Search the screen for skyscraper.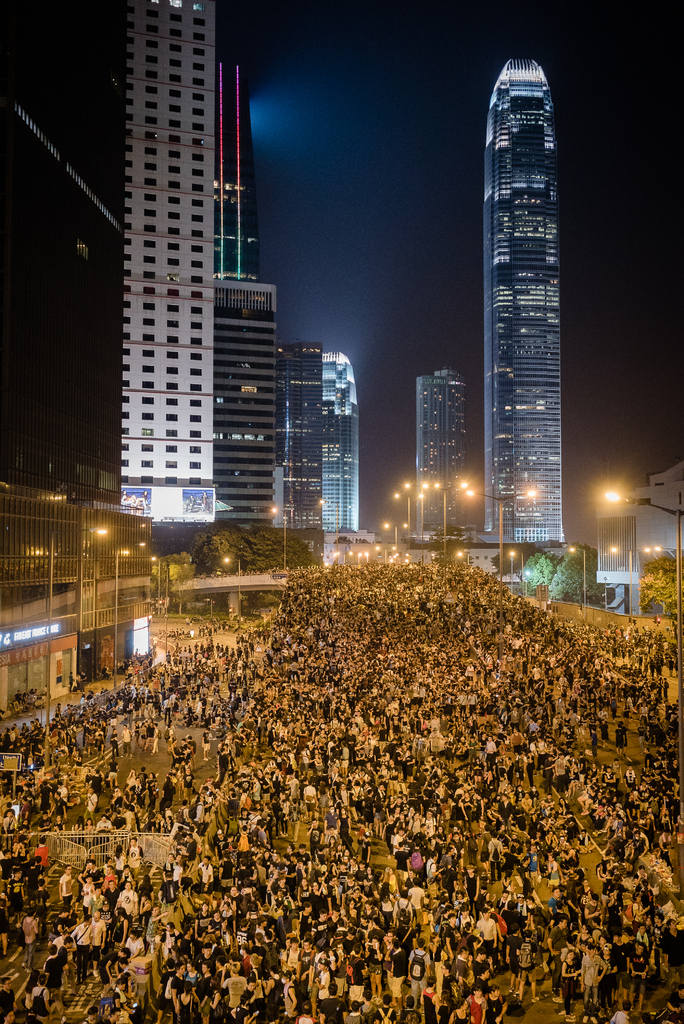
Found at <region>273, 342, 332, 536</region>.
